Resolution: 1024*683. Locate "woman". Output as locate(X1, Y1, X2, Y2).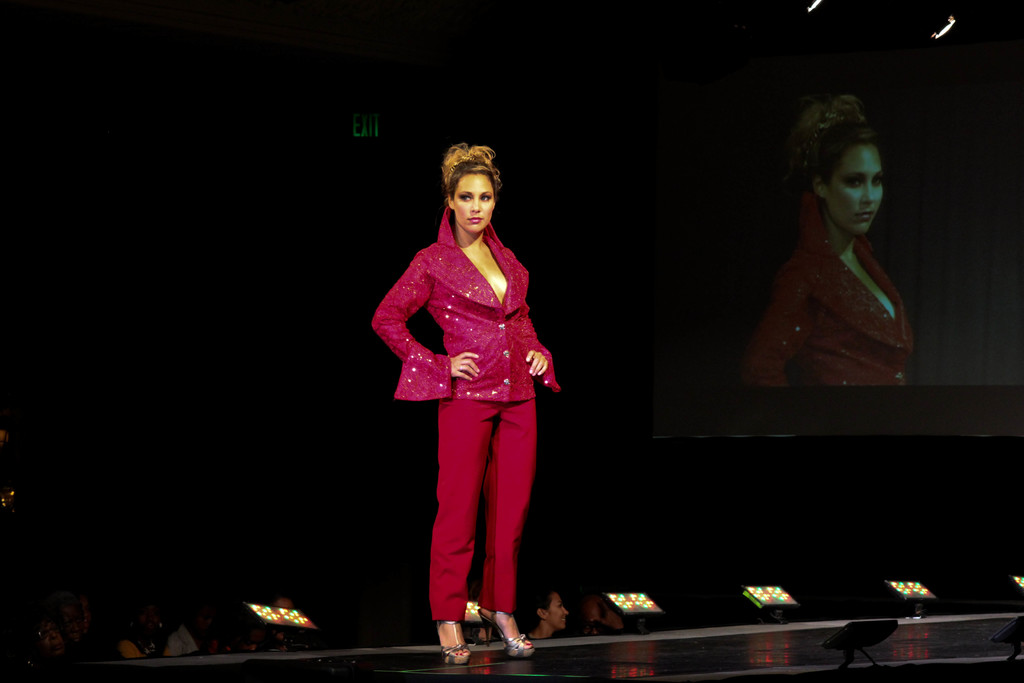
locate(371, 142, 561, 668).
